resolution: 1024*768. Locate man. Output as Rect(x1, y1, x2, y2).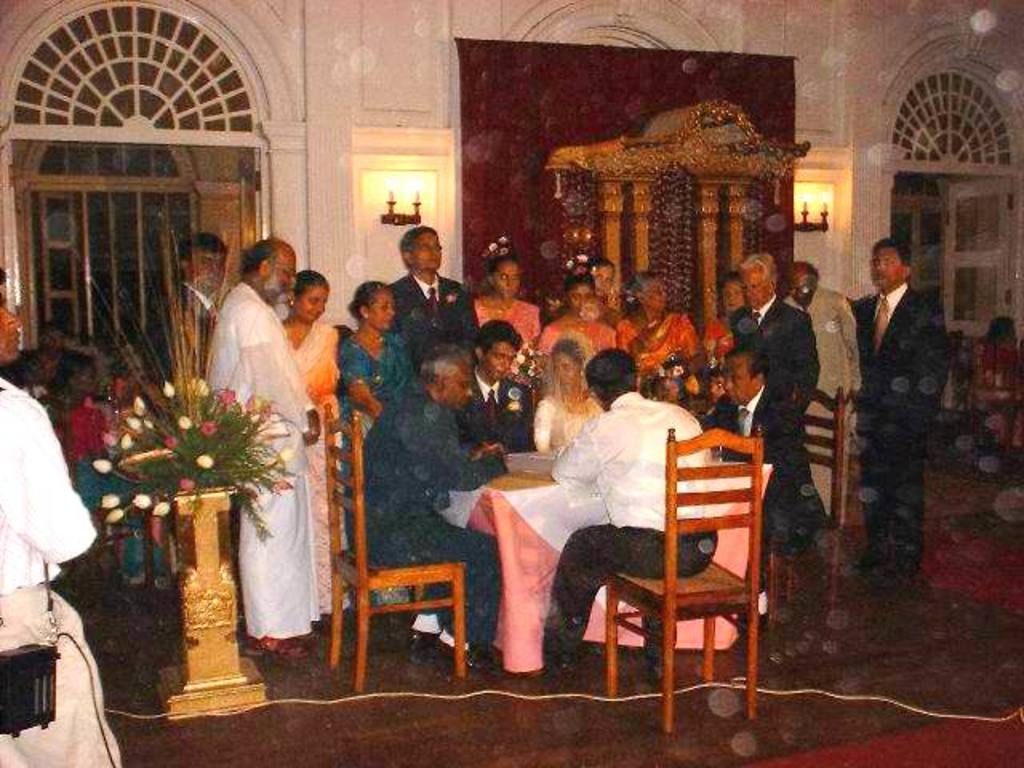
Rect(552, 347, 717, 691).
